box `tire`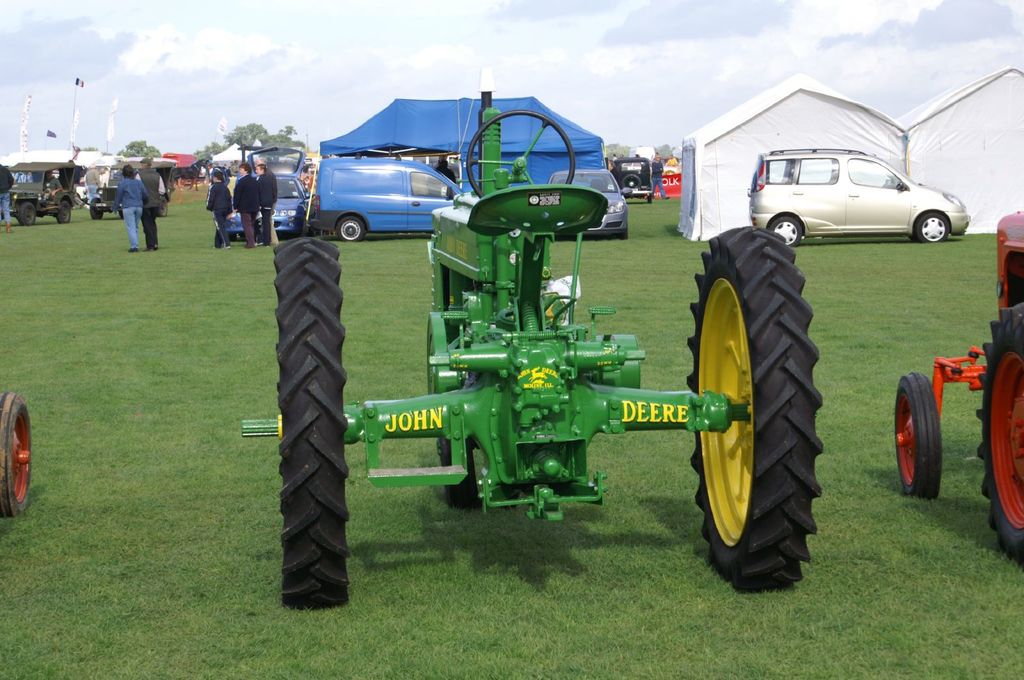
left=273, top=237, right=349, bottom=607
